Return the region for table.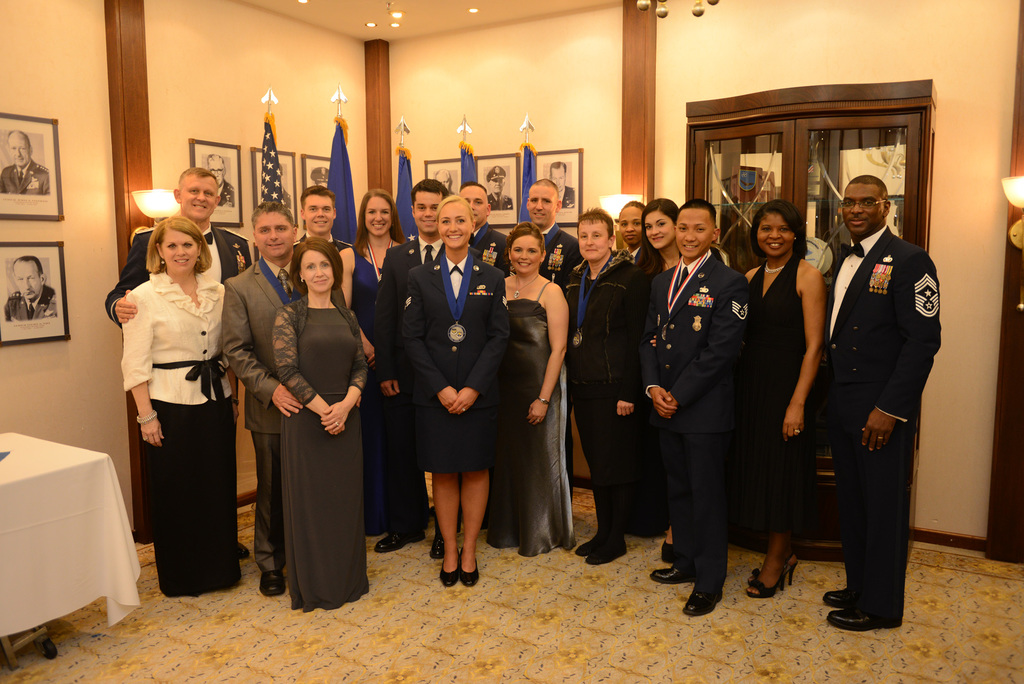
[0,443,139,659].
